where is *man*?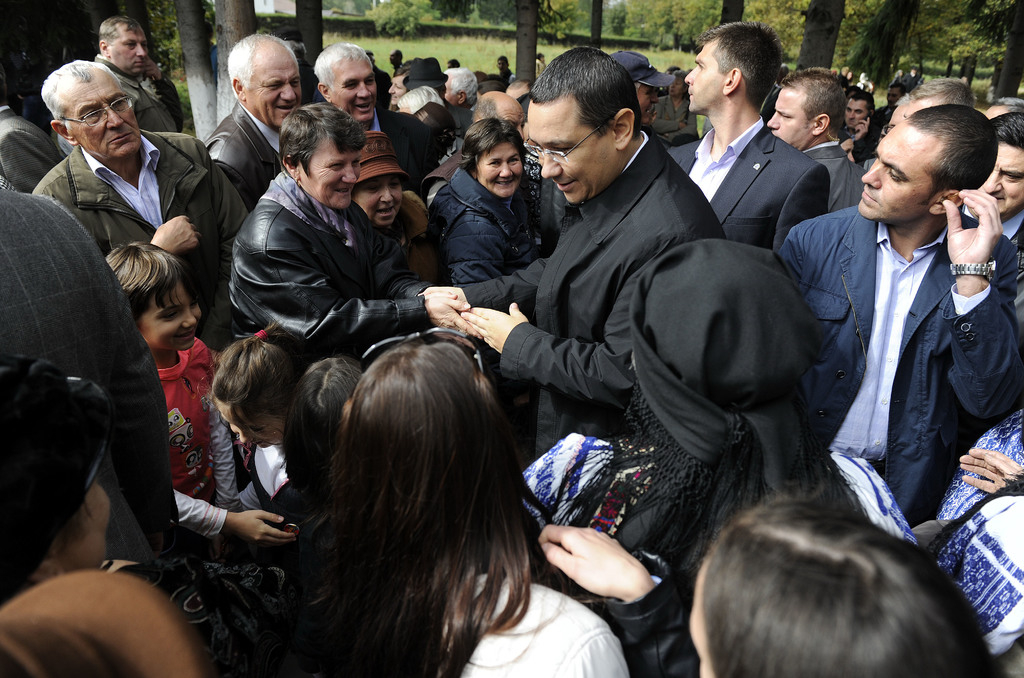
92 14 186 140.
